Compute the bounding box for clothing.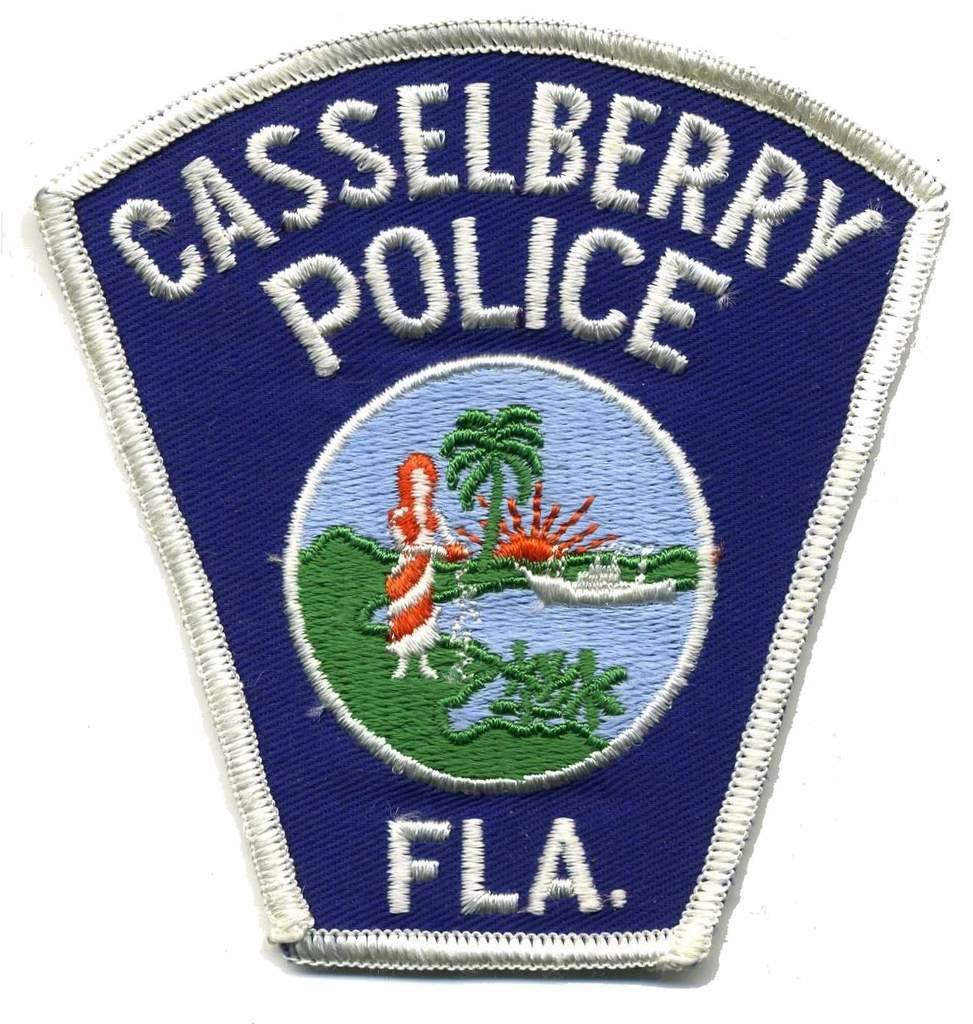
(385, 499, 450, 656).
